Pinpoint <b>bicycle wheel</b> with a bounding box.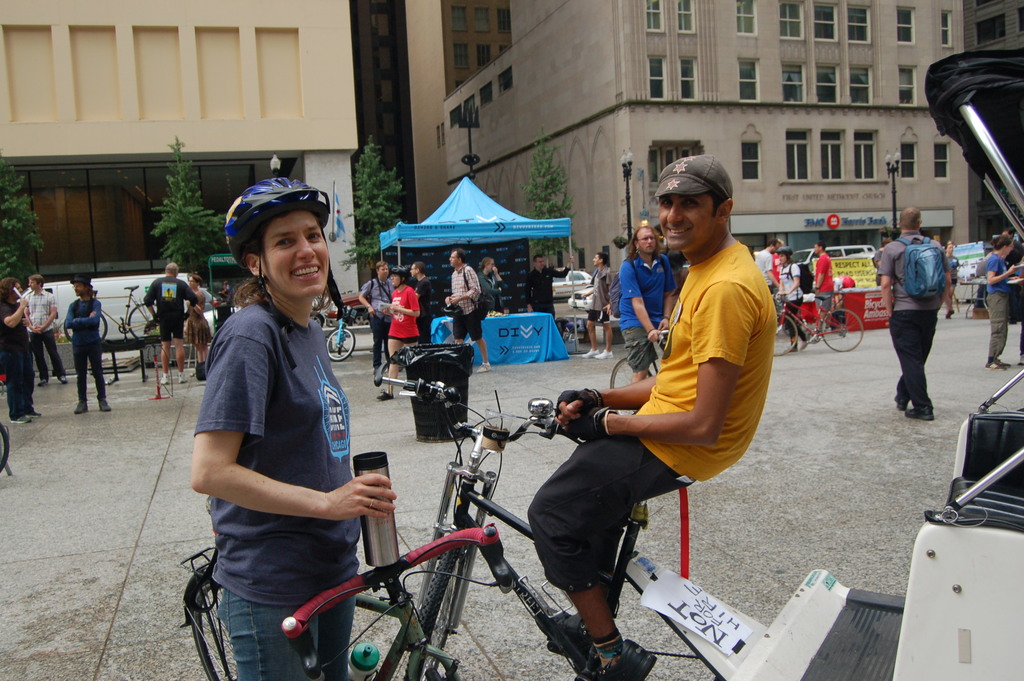
box=[188, 554, 241, 680].
